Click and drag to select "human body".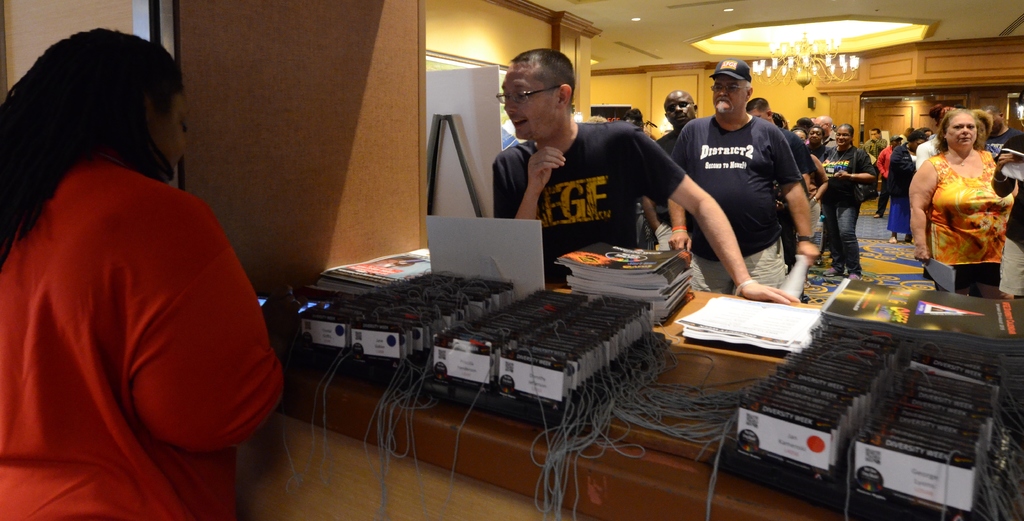
Selection: 856/127/881/196.
